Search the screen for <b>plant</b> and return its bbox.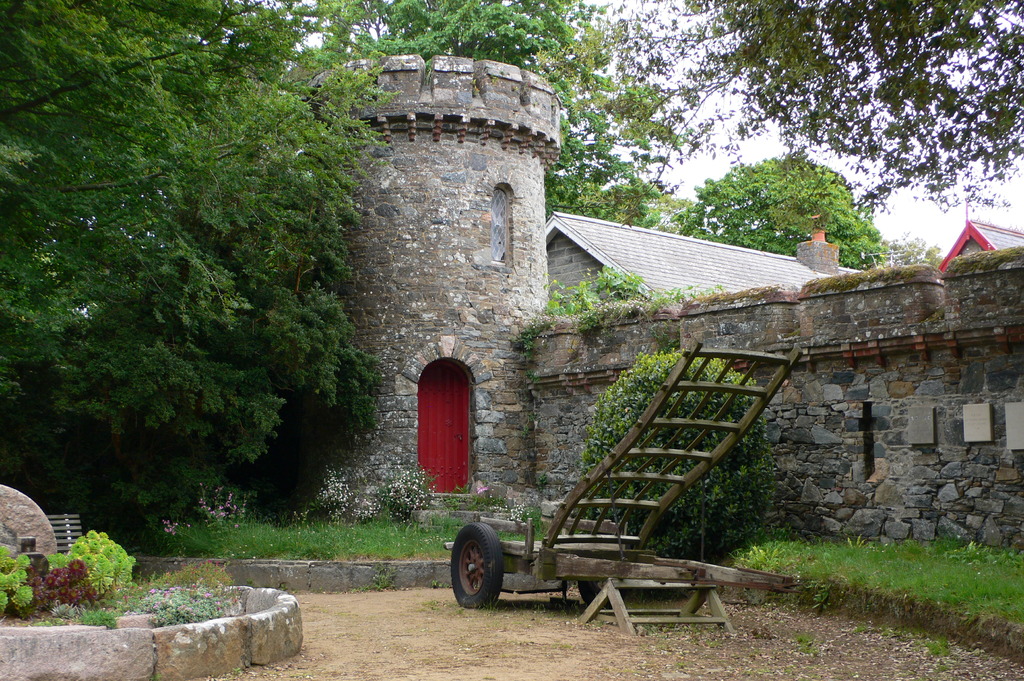
Found: x1=33, y1=559, x2=99, y2=618.
